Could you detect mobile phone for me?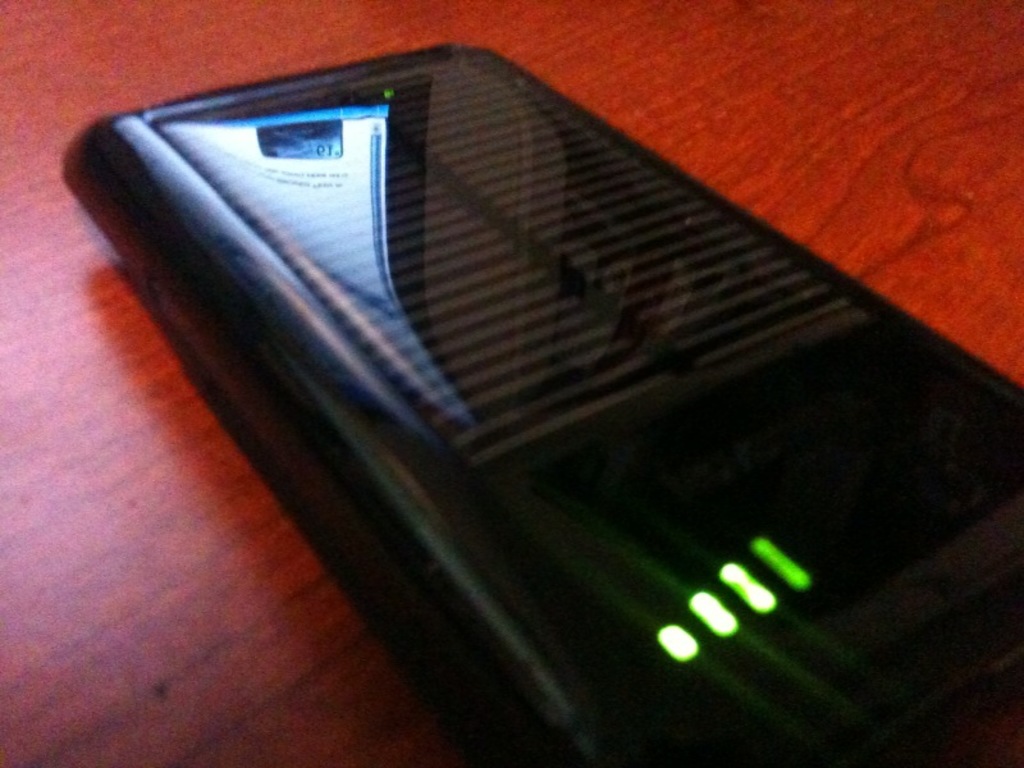
Detection result: box(35, 54, 997, 760).
